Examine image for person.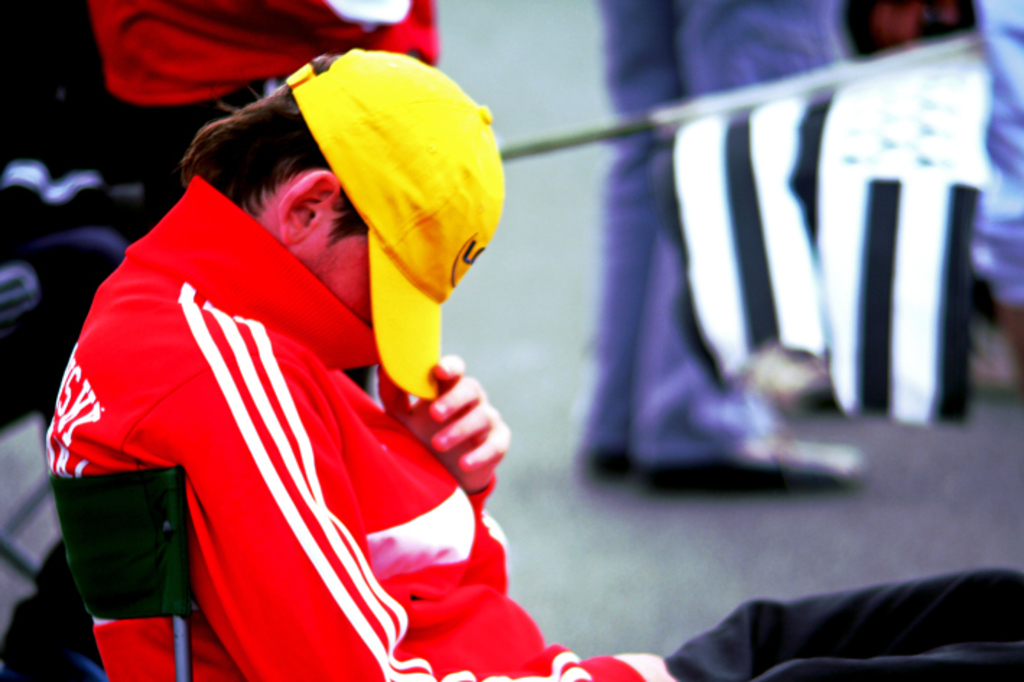
Examination result: box=[82, 0, 438, 223].
